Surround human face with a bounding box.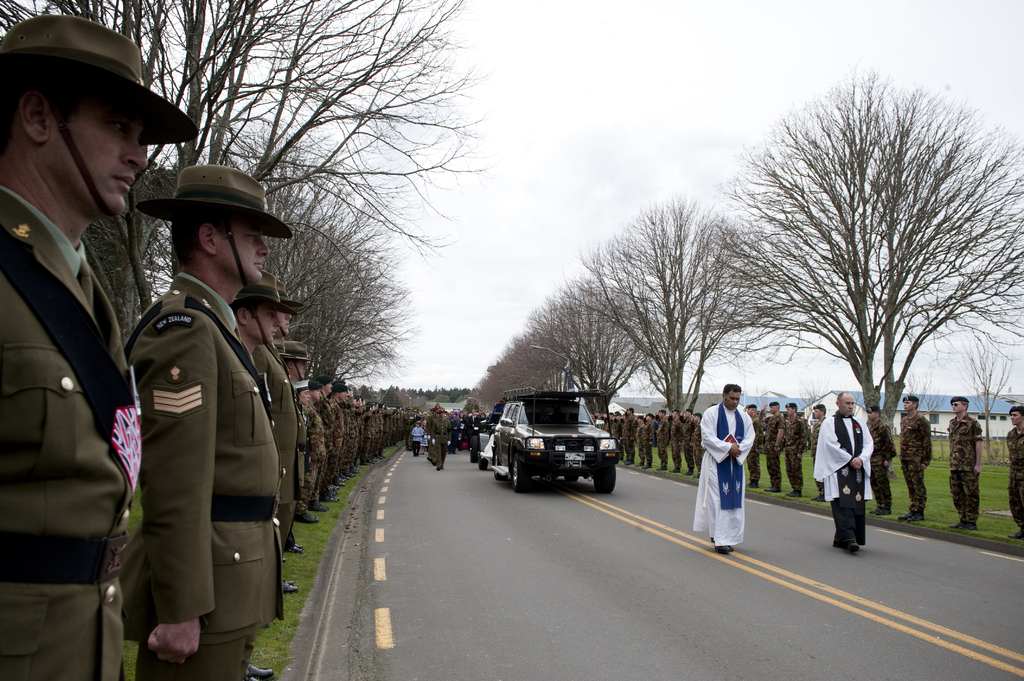
select_region(300, 389, 308, 405).
